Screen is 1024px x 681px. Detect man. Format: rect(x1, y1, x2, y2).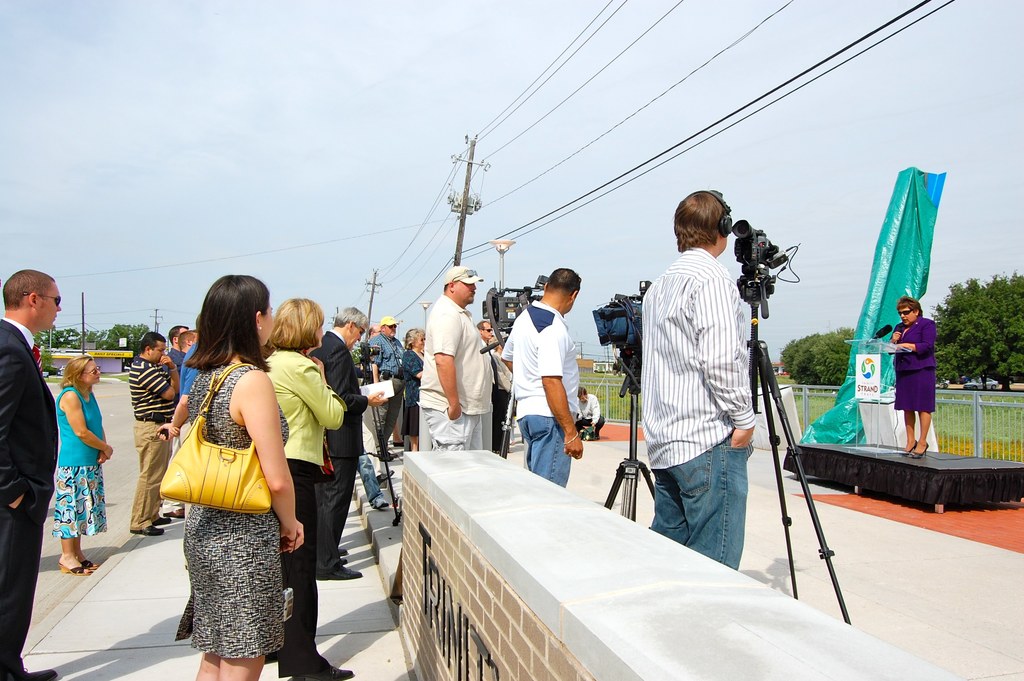
rect(165, 325, 188, 362).
